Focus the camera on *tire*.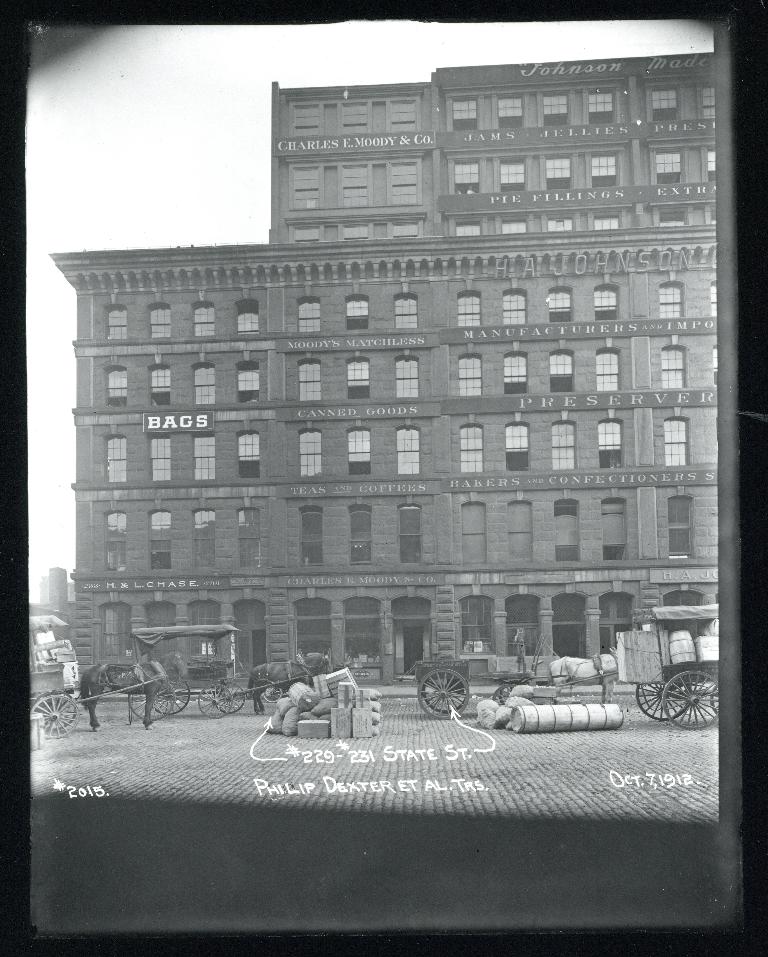
Focus region: [x1=129, y1=679, x2=170, y2=721].
